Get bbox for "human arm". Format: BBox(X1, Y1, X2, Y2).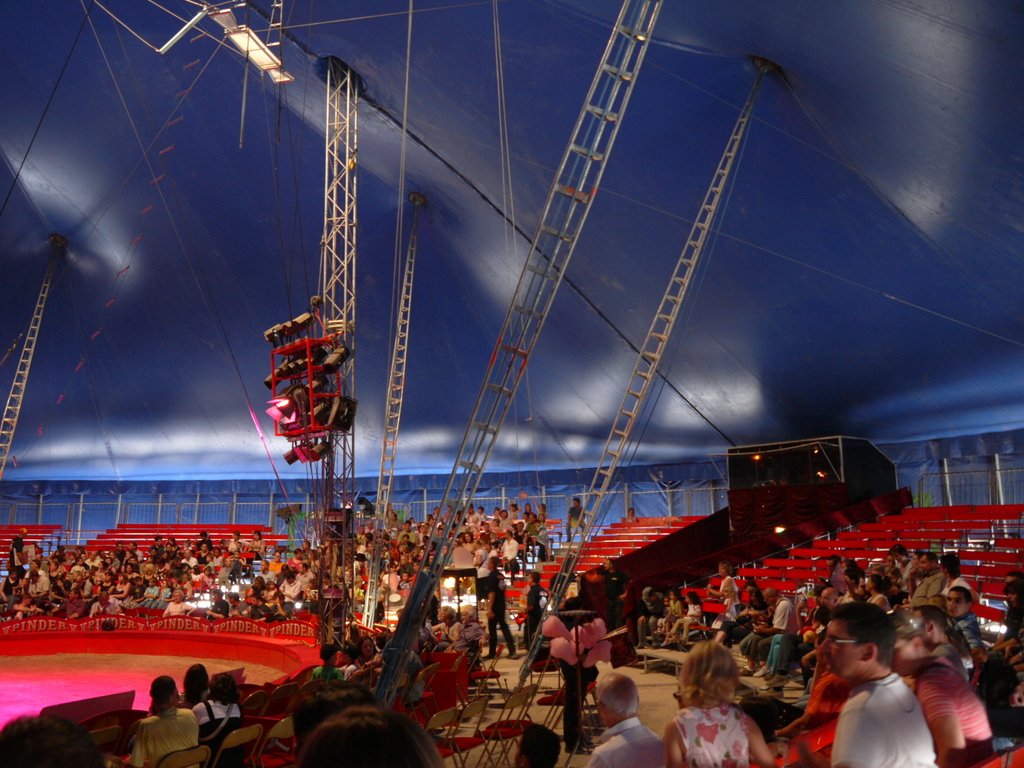
BBox(989, 629, 1023, 706).
